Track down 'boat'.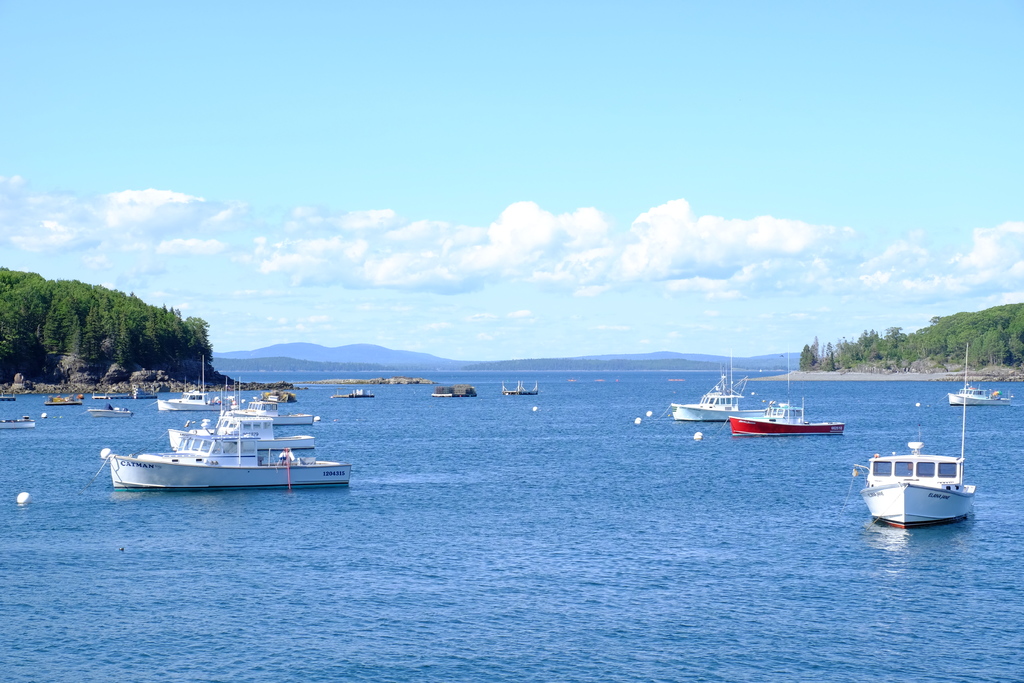
Tracked to [x1=93, y1=401, x2=132, y2=415].
